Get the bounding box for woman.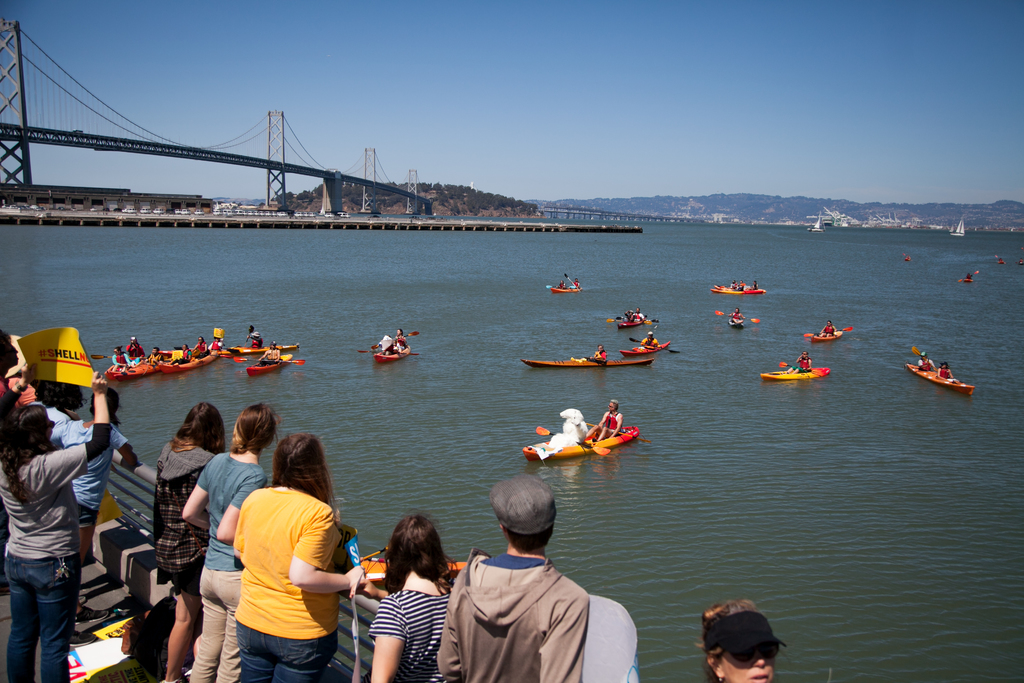
locate(693, 600, 786, 682).
